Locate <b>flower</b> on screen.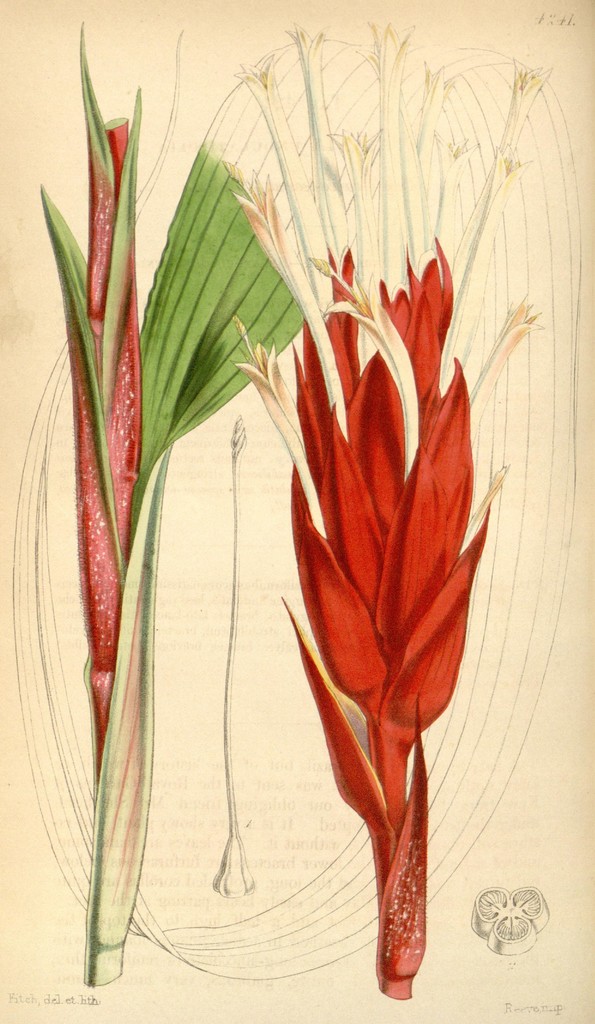
On screen at box=[236, 58, 334, 319].
